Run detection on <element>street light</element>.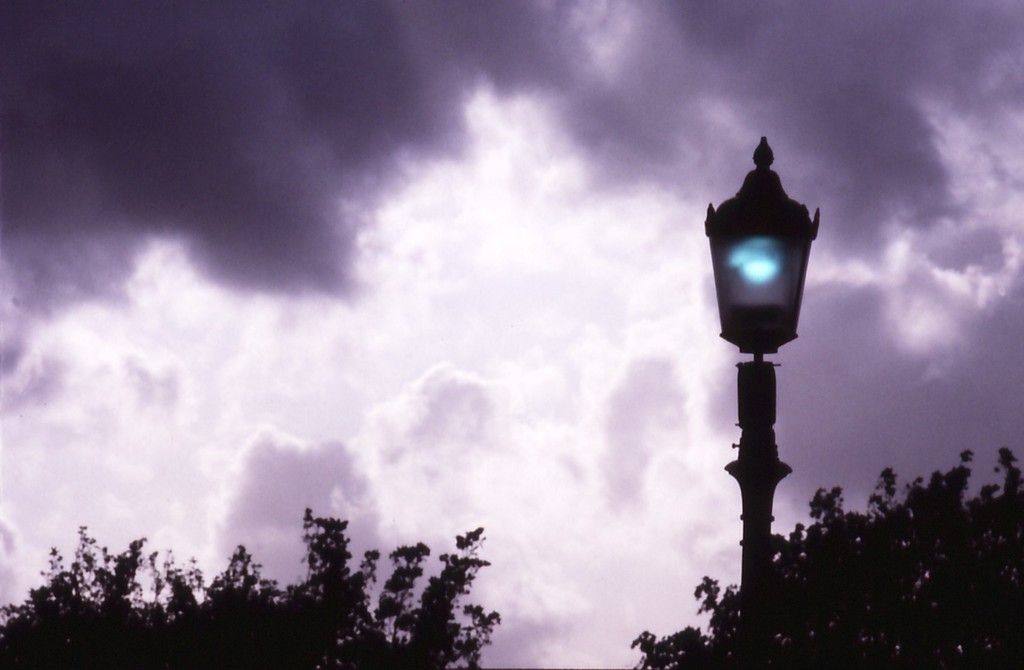
Result: crop(691, 110, 835, 637).
